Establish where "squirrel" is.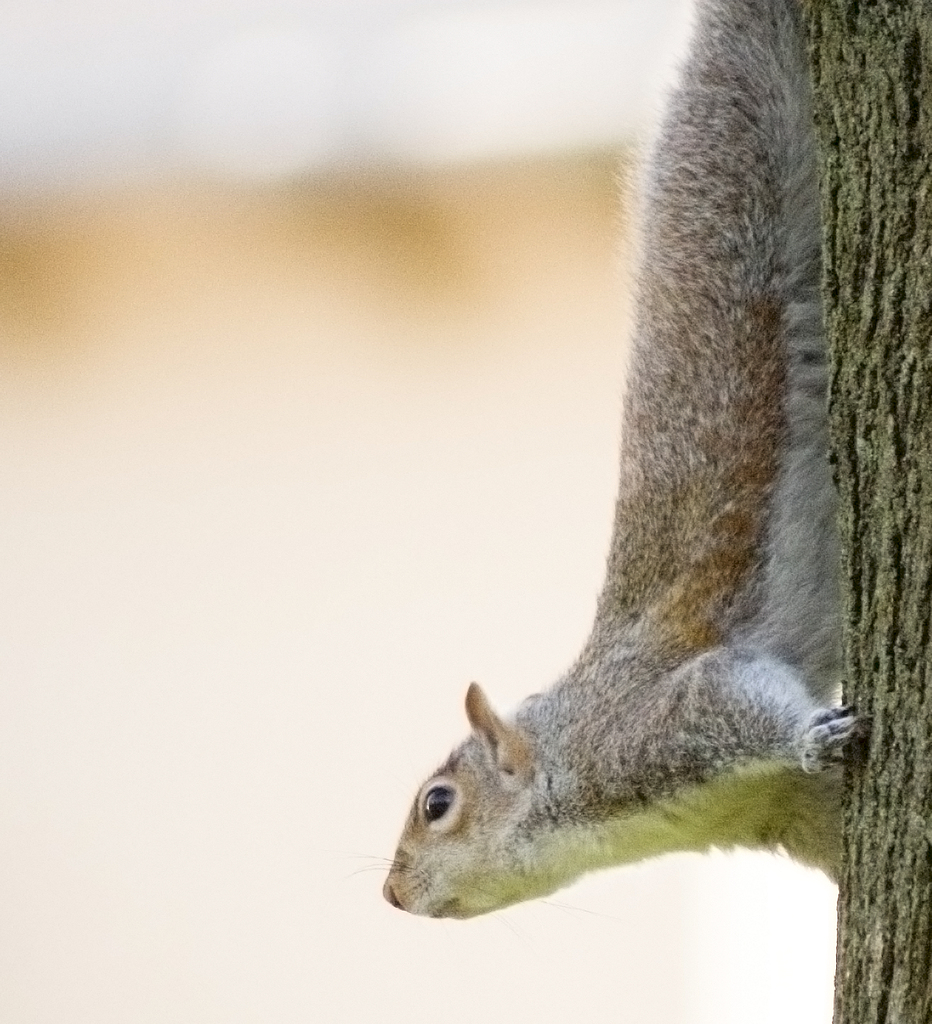
Established at crop(347, 0, 867, 920).
